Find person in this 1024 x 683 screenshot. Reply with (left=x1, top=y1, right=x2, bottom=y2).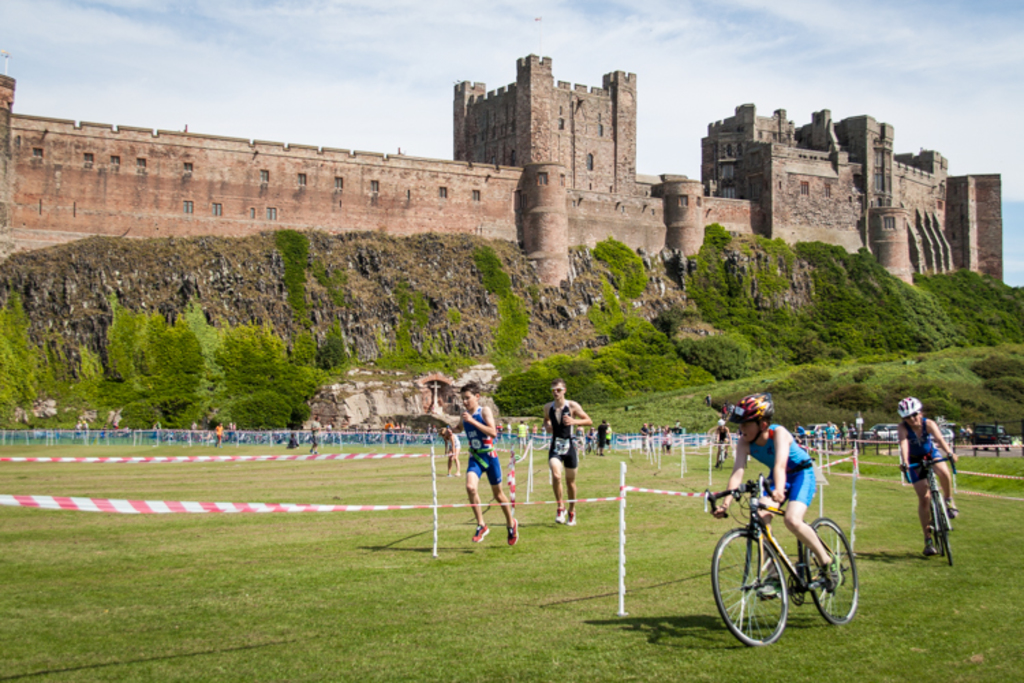
(left=709, top=418, right=732, bottom=464).
